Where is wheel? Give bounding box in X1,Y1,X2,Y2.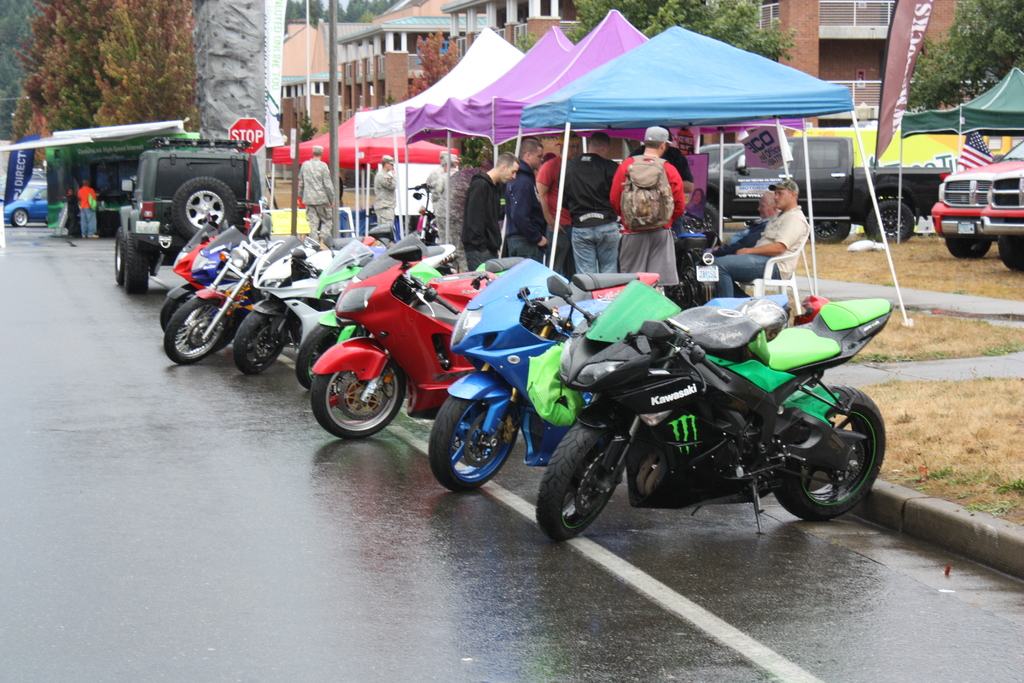
772,383,888,518.
